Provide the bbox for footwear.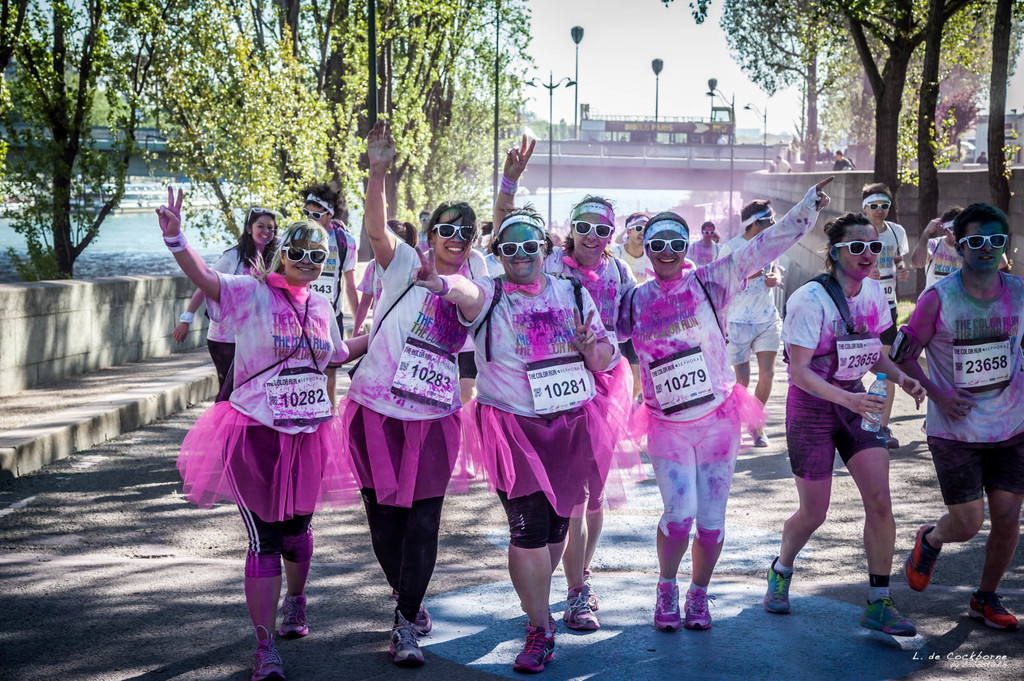
(972, 590, 1020, 632).
